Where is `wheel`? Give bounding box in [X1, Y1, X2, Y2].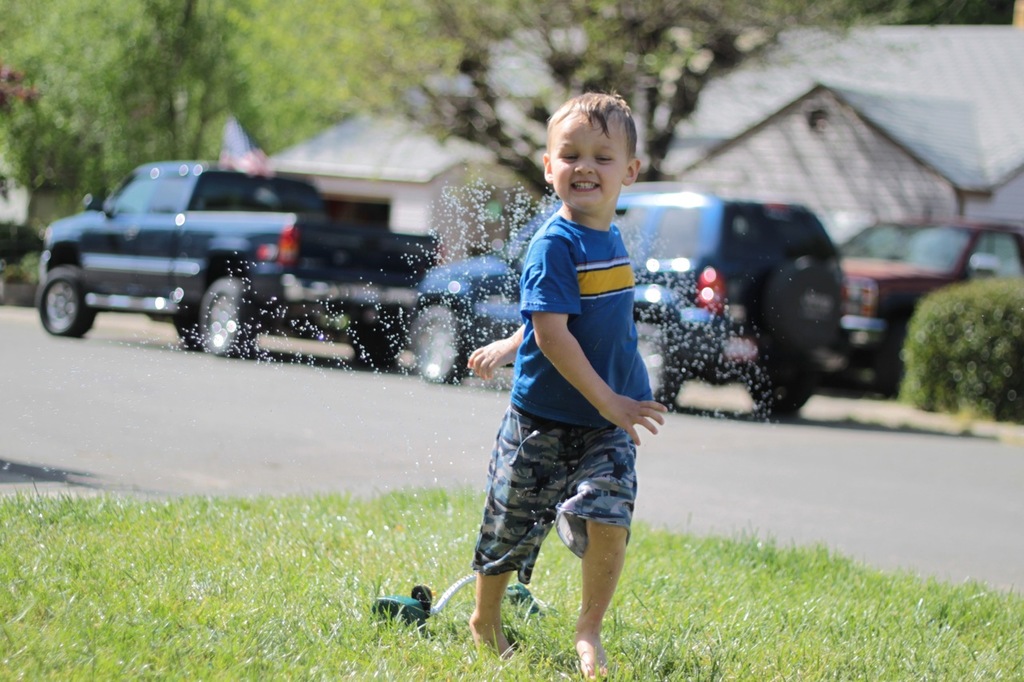
[402, 304, 474, 377].
